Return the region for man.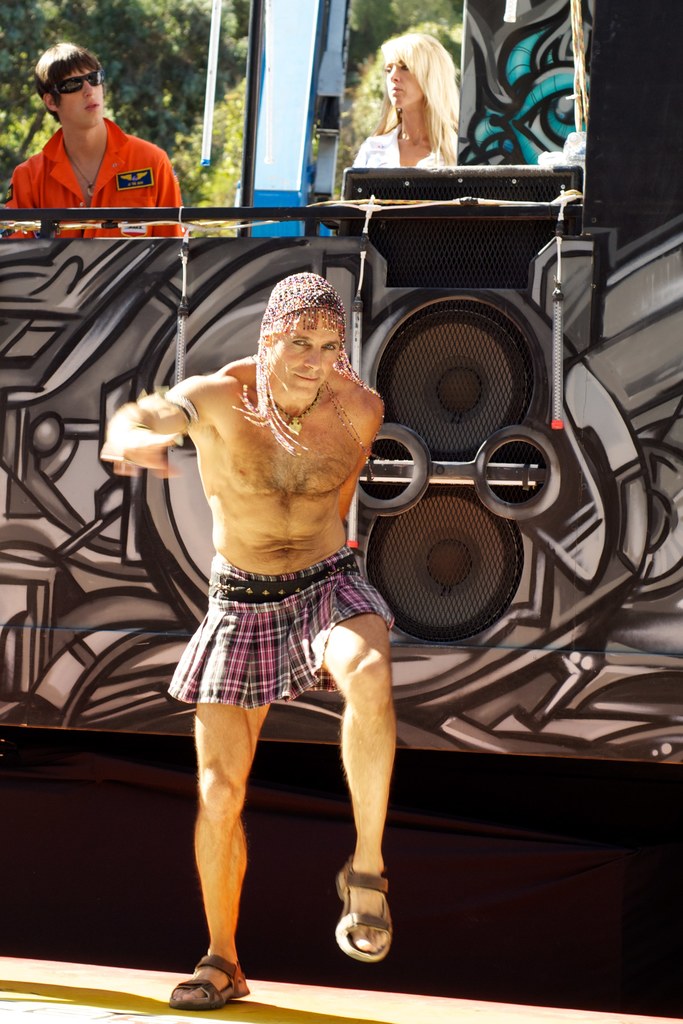
rect(106, 266, 389, 1007).
